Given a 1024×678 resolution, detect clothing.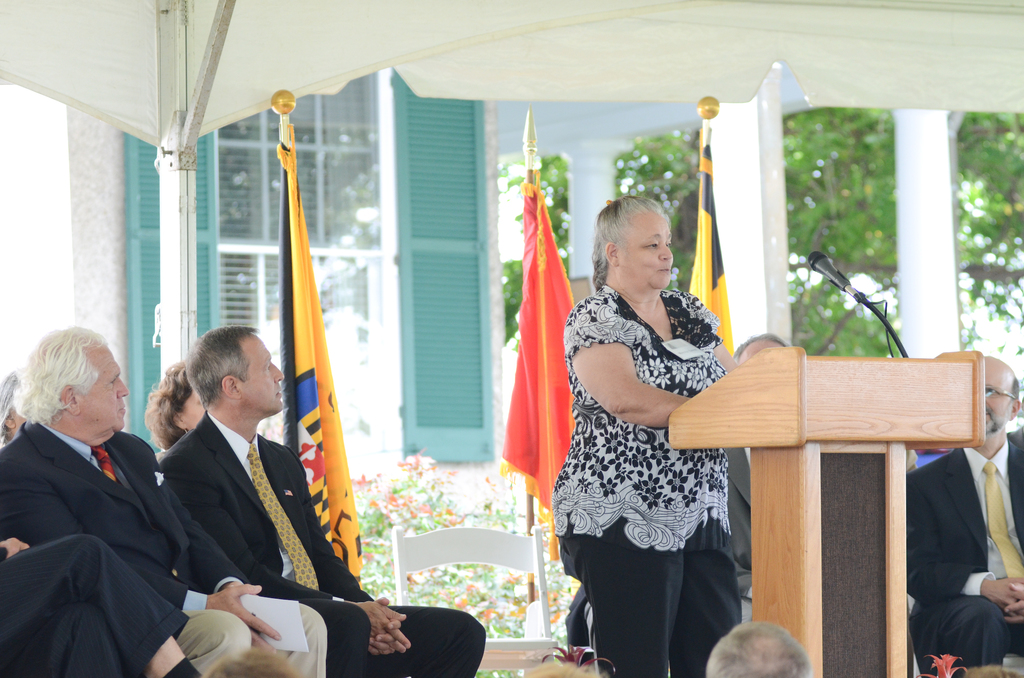
region(157, 415, 488, 677).
